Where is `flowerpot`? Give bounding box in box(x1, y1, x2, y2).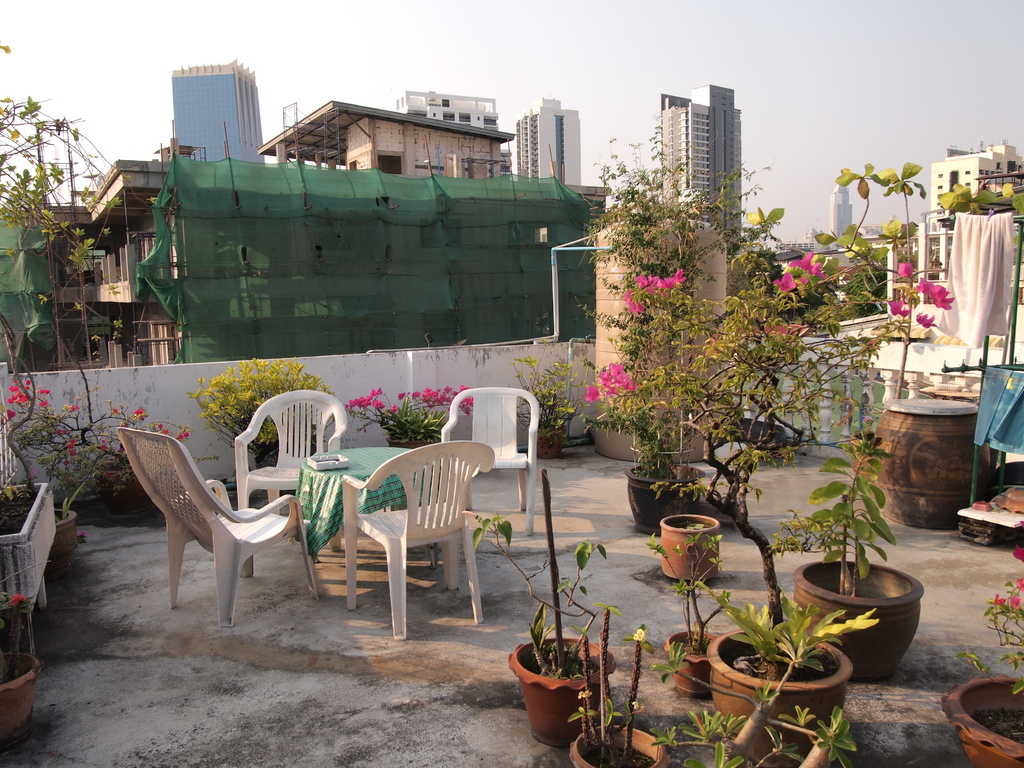
box(792, 556, 927, 682).
